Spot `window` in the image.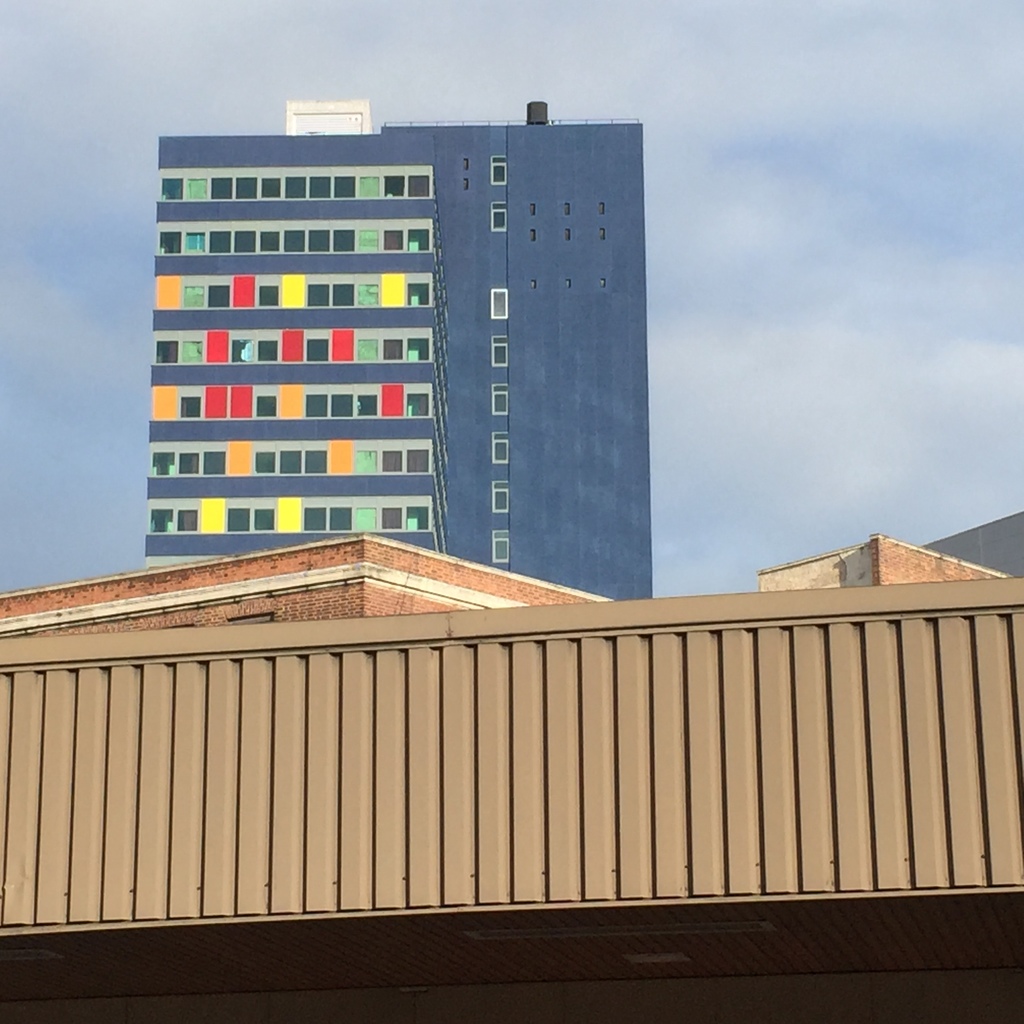
`window` found at box(492, 333, 506, 365).
